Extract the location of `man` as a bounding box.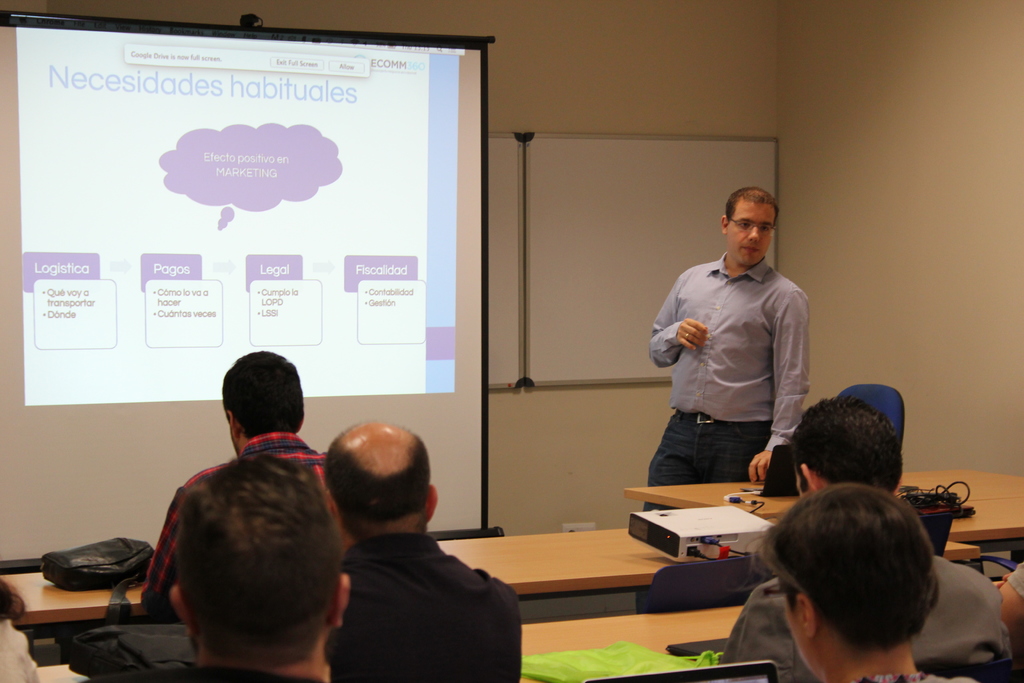
region(77, 454, 354, 682).
